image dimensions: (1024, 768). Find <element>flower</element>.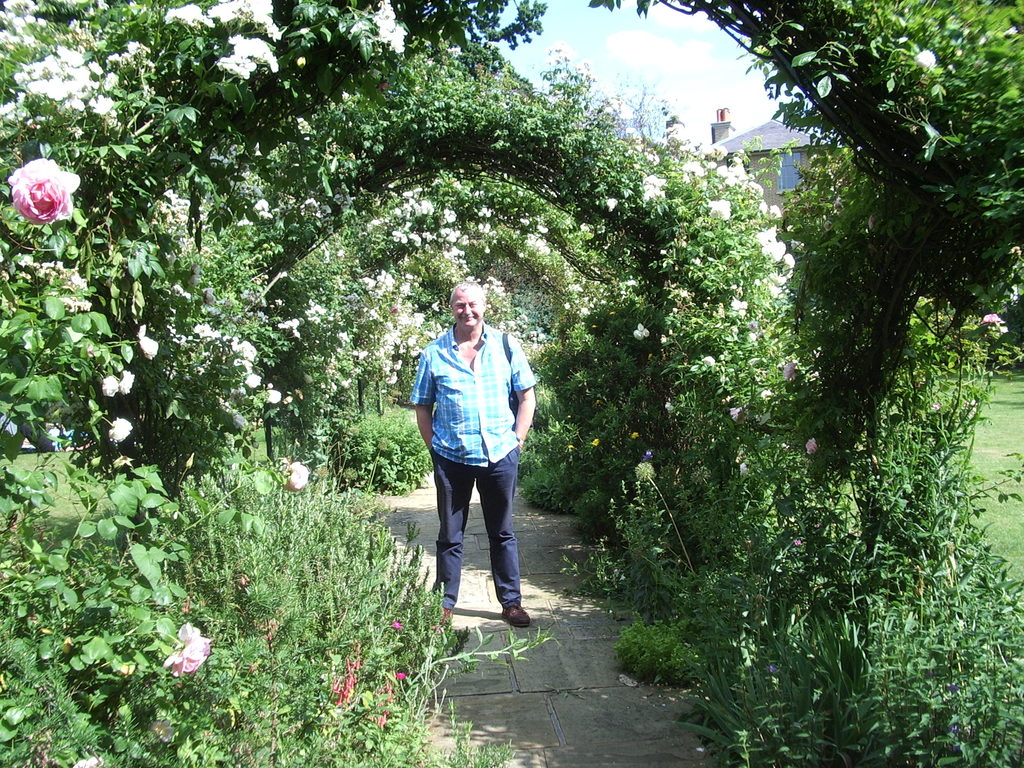
[588,434,602,449].
